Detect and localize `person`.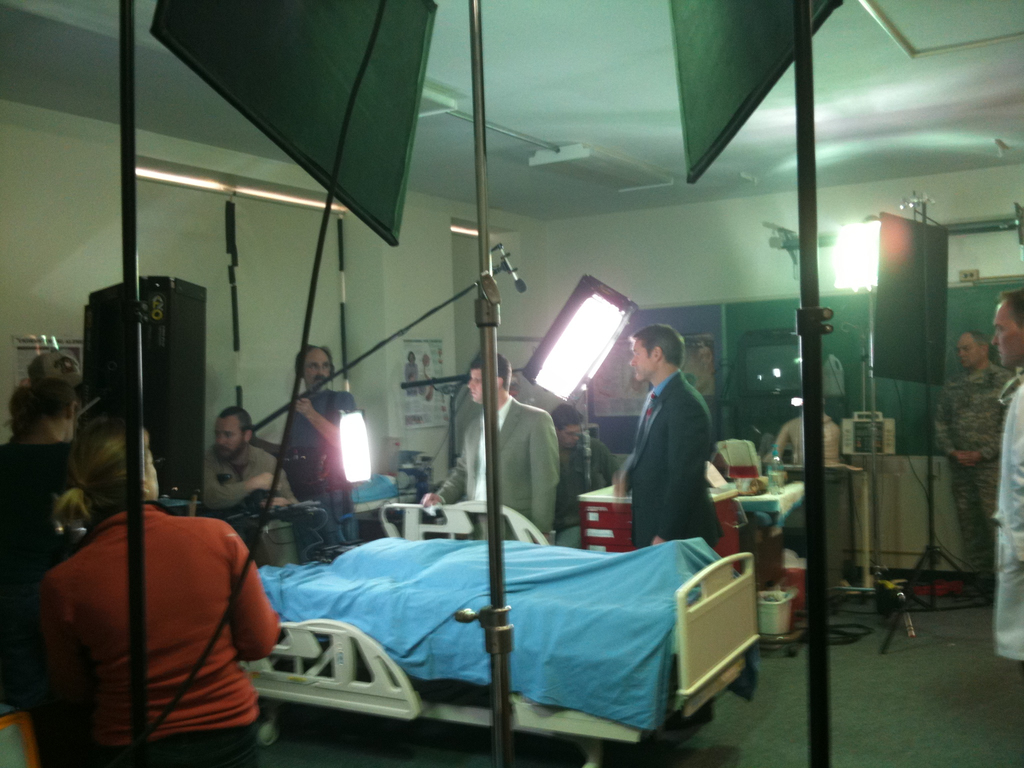
Localized at l=552, t=402, r=619, b=531.
